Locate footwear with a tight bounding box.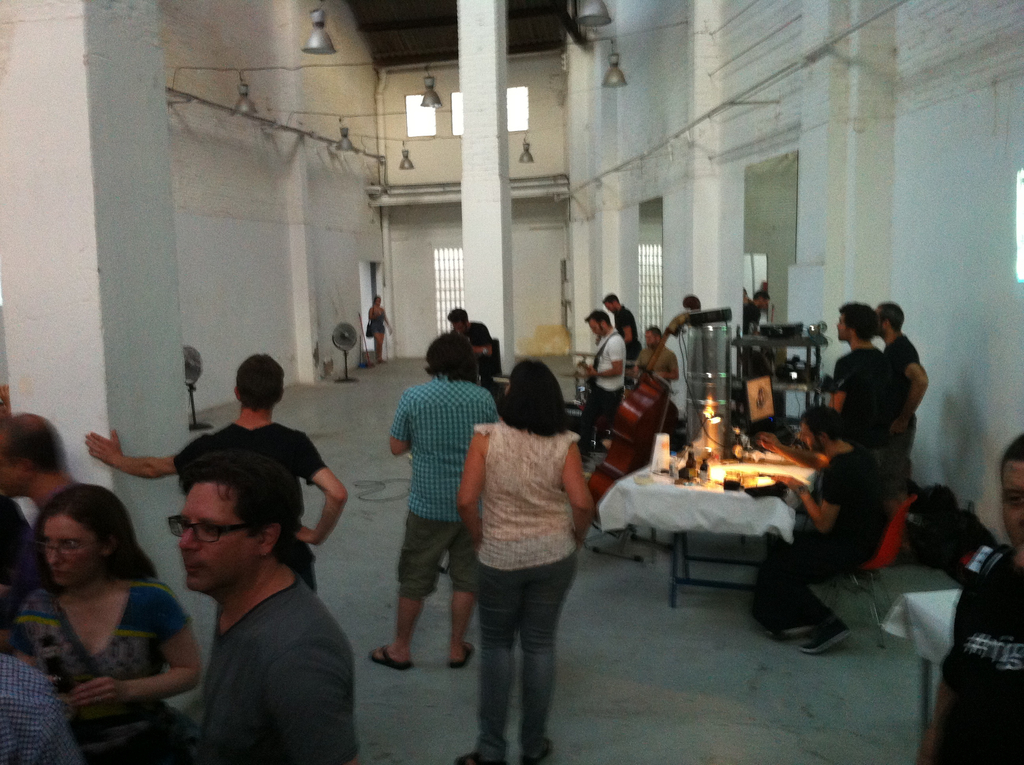
select_region(442, 637, 474, 672).
